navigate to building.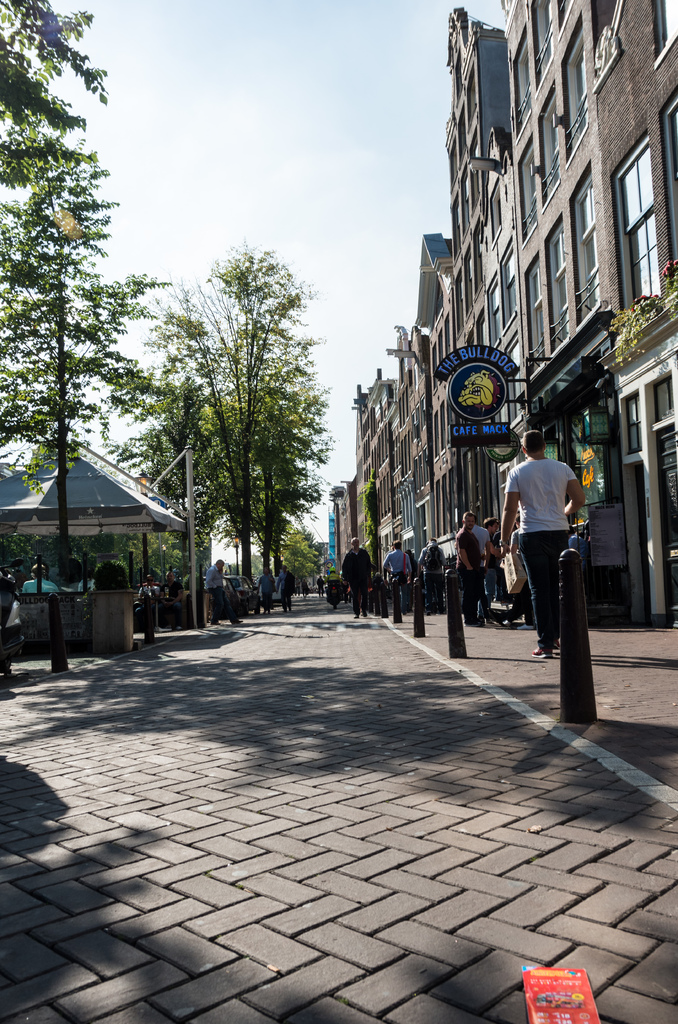
Navigation target: [x1=338, y1=0, x2=677, y2=618].
